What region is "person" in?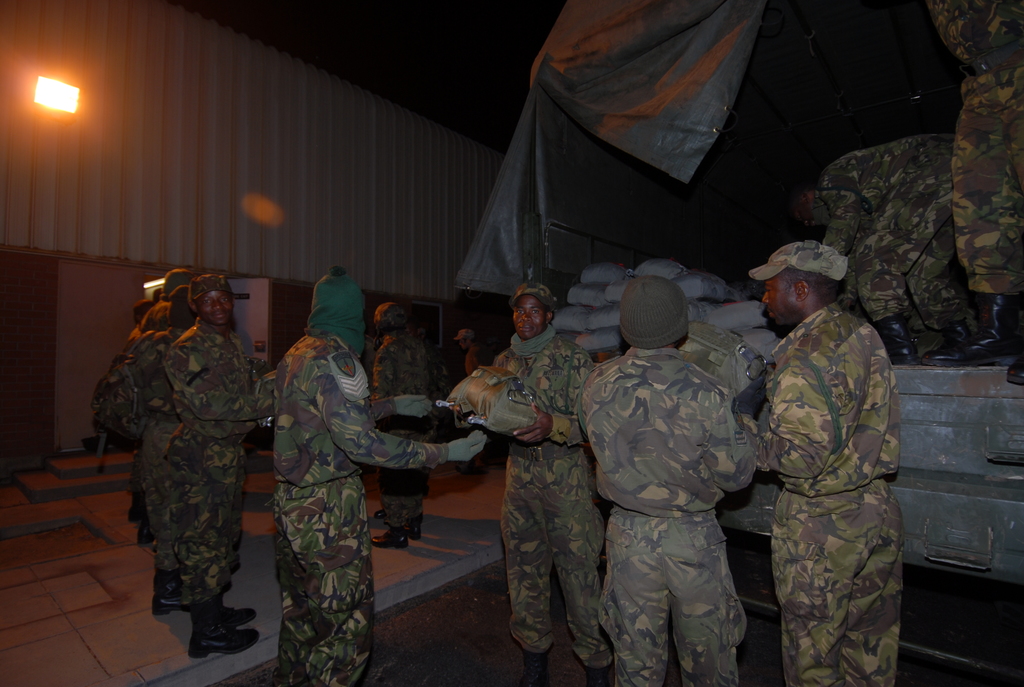
crop(265, 267, 489, 686).
